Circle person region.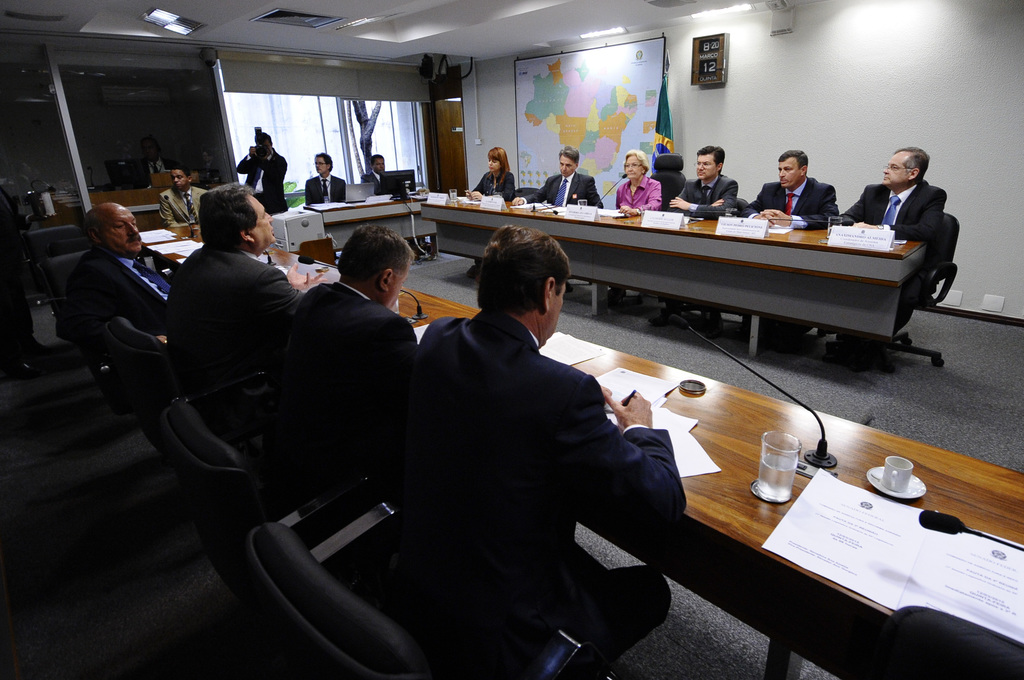
Region: l=51, t=201, r=183, b=344.
